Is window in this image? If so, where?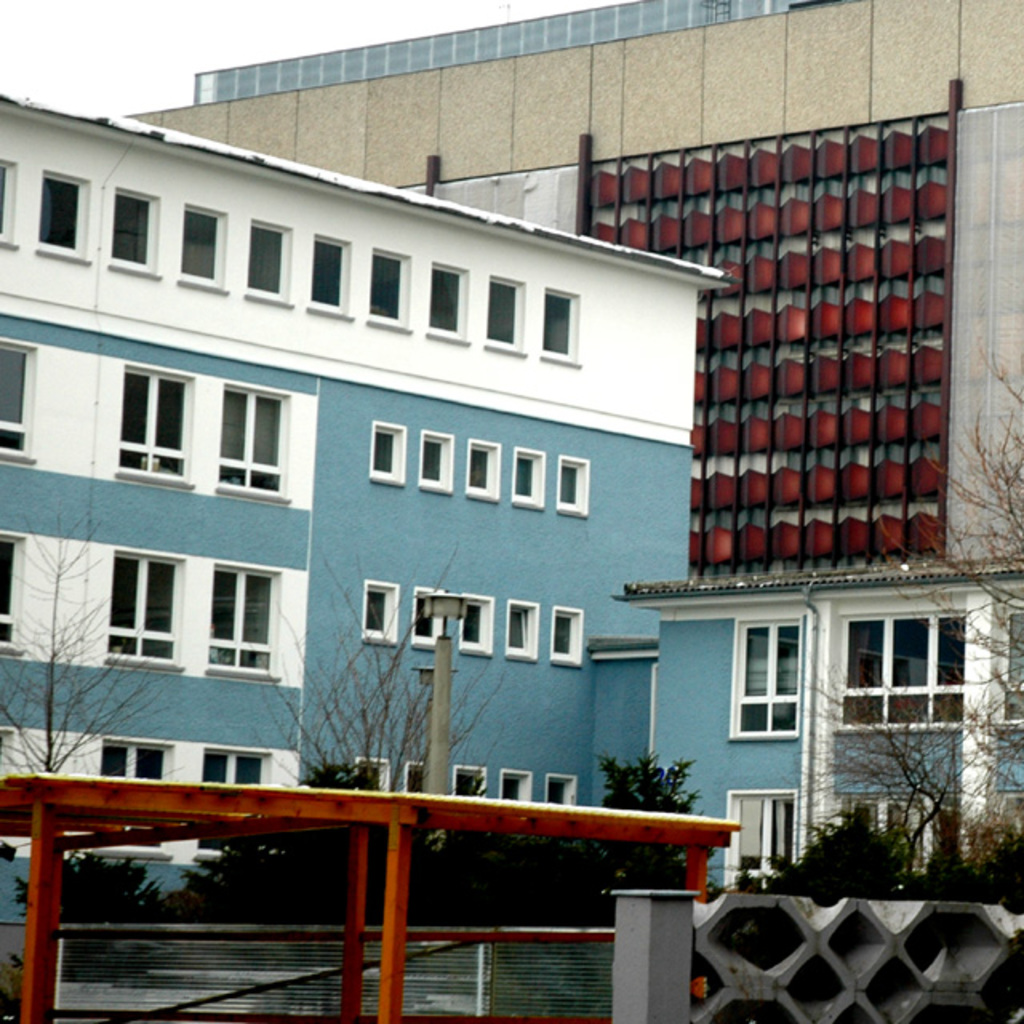
Yes, at bbox=(198, 752, 269, 789).
